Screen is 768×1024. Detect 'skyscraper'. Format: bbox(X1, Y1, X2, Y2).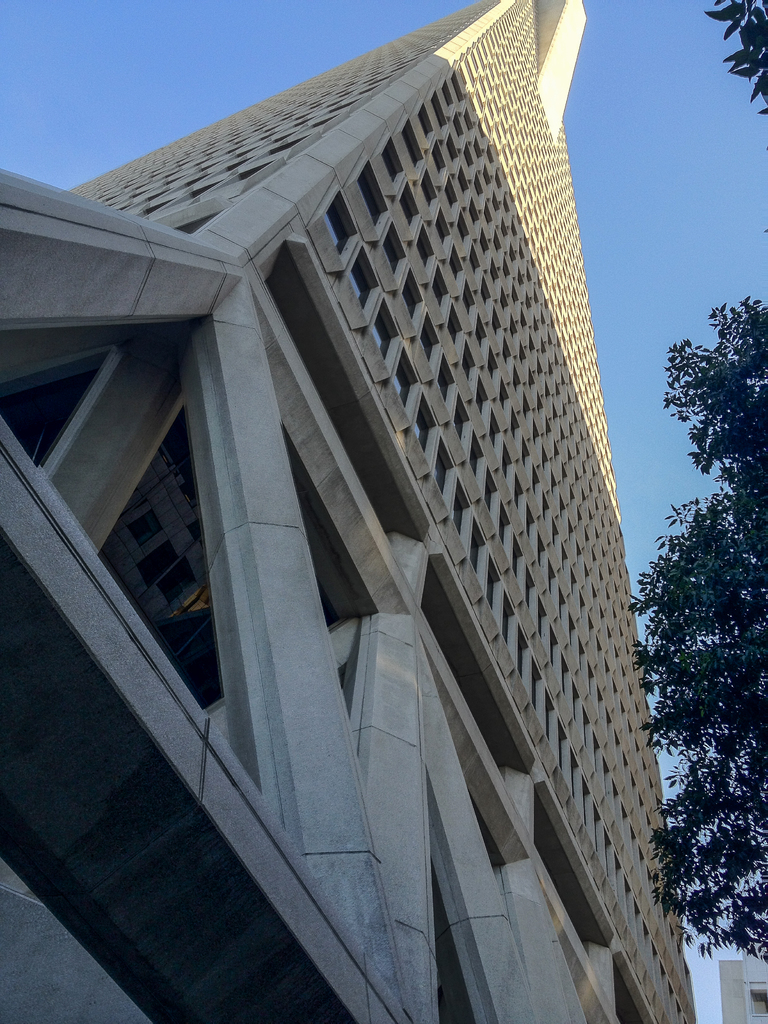
bbox(8, 23, 751, 1023).
